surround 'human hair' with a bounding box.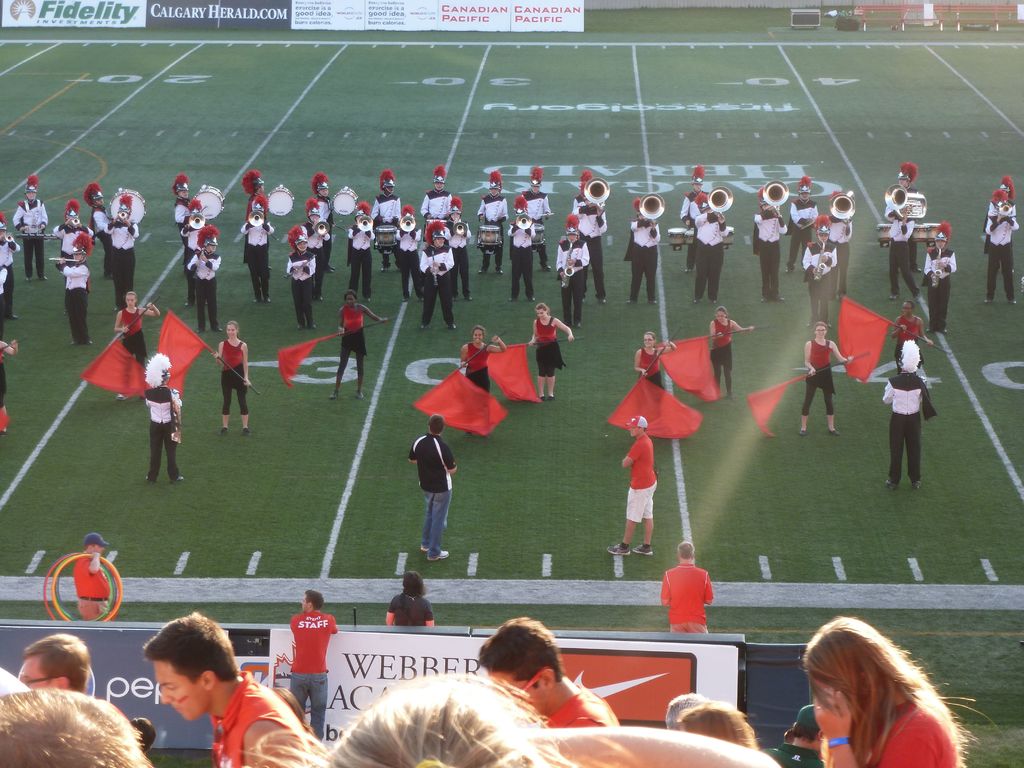
box(644, 331, 655, 351).
